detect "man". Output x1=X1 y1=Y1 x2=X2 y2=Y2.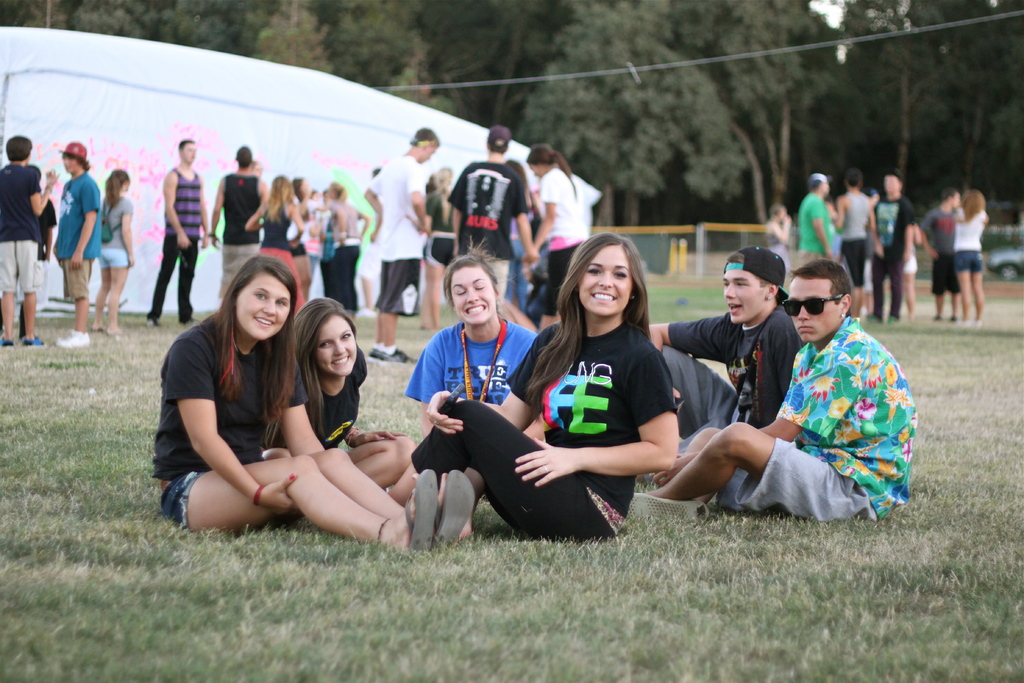
x1=795 y1=176 x2=837 y2=273.
